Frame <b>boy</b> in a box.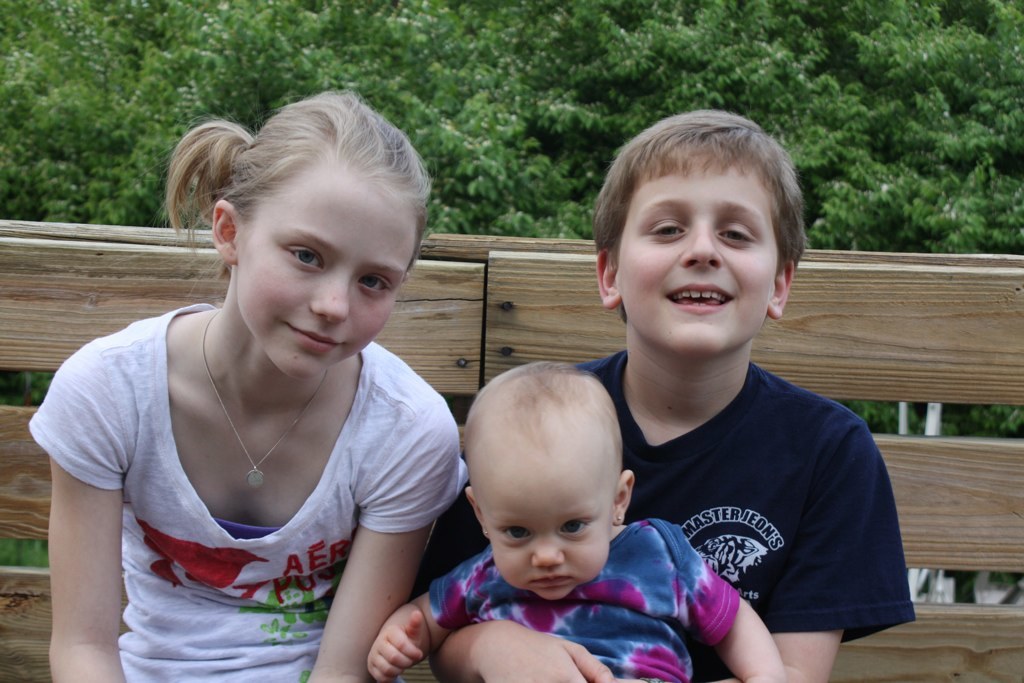
367:360:788:682.
